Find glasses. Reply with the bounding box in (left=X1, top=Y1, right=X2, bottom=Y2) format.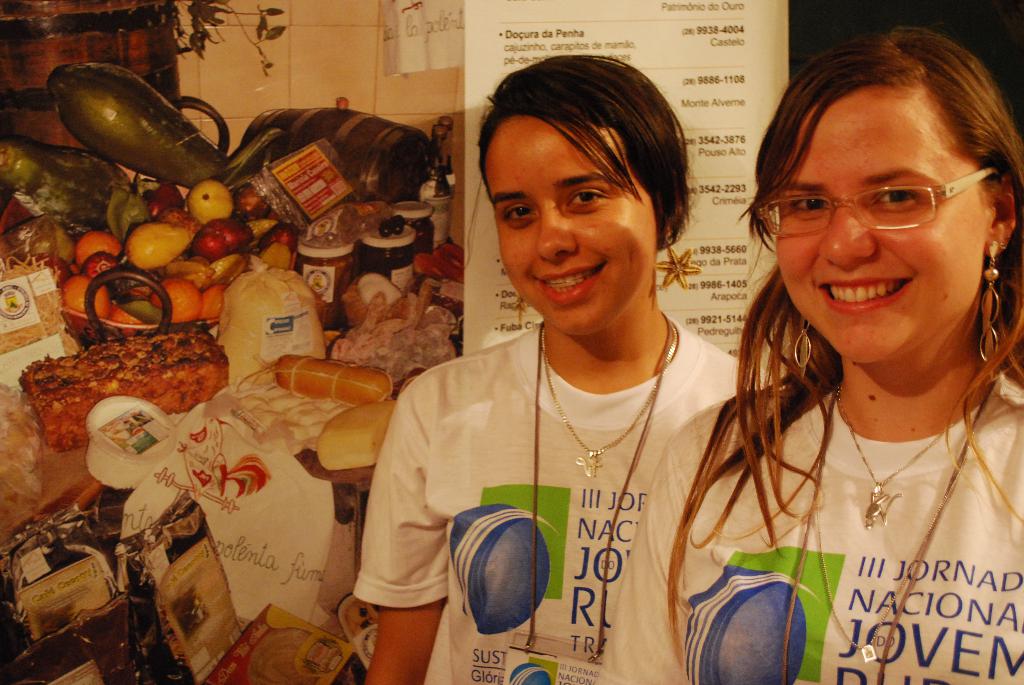
(left=758, top=162, right=998, bottom=244).
